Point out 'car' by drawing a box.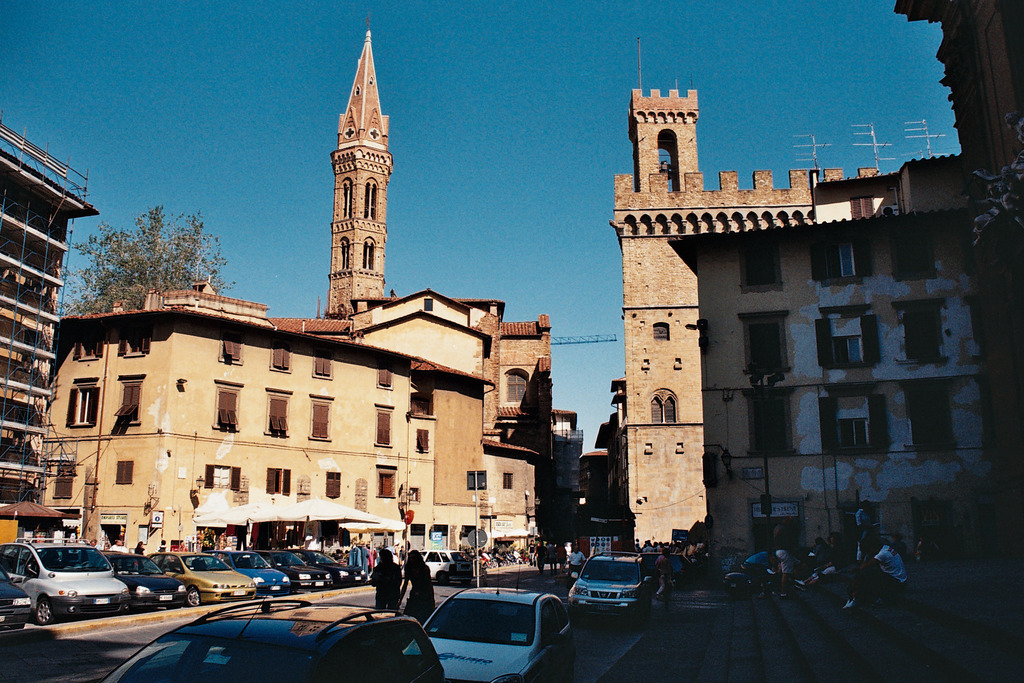
[87,570,452,682].
